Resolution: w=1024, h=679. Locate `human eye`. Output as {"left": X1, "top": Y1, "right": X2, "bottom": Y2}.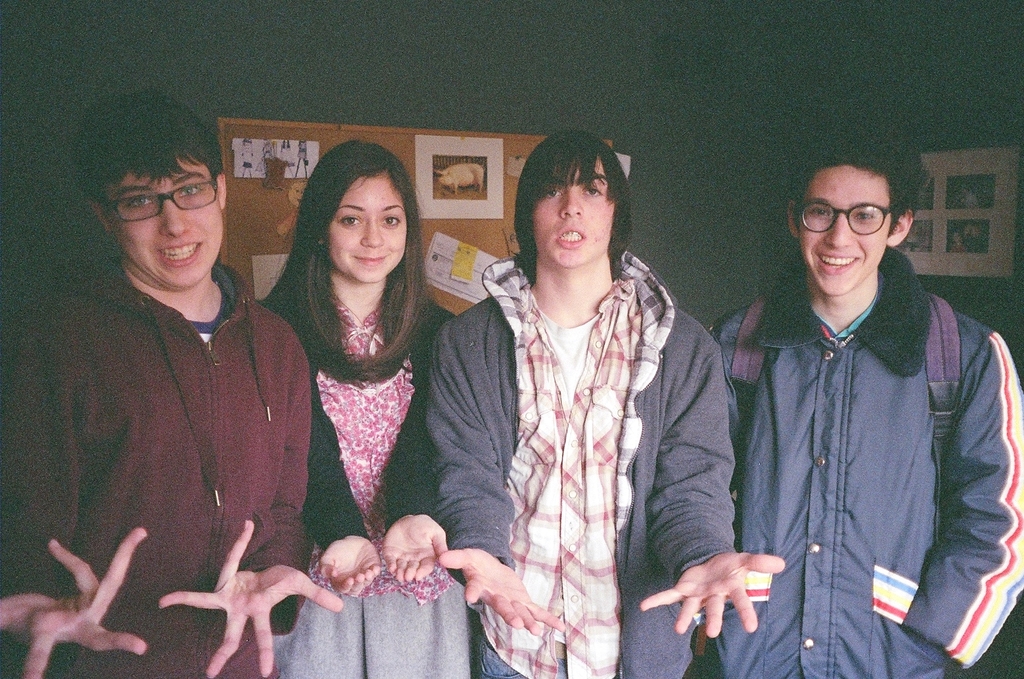
{"left": 381, "top": 214, "right": 402, "bottom": 229}.
